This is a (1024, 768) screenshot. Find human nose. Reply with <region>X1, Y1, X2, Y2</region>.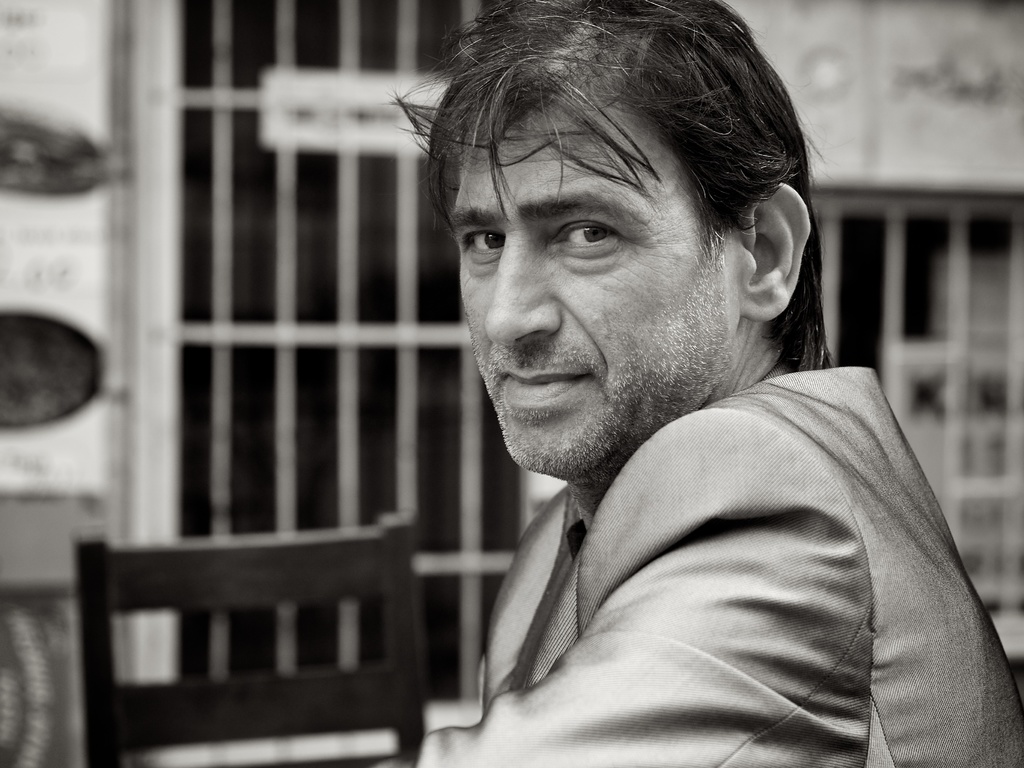
<region>480, 233, 565, 349</region>.
